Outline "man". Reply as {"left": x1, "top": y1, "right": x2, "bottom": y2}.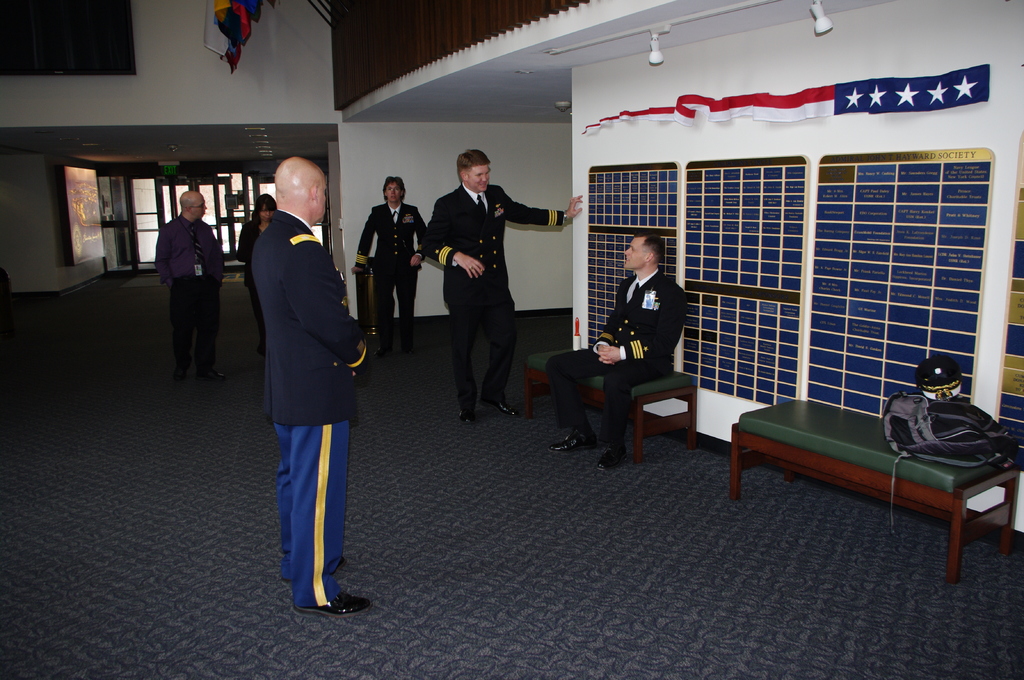
{"left": 549, "top": 232, "right": 686, "bottom": 466}.
